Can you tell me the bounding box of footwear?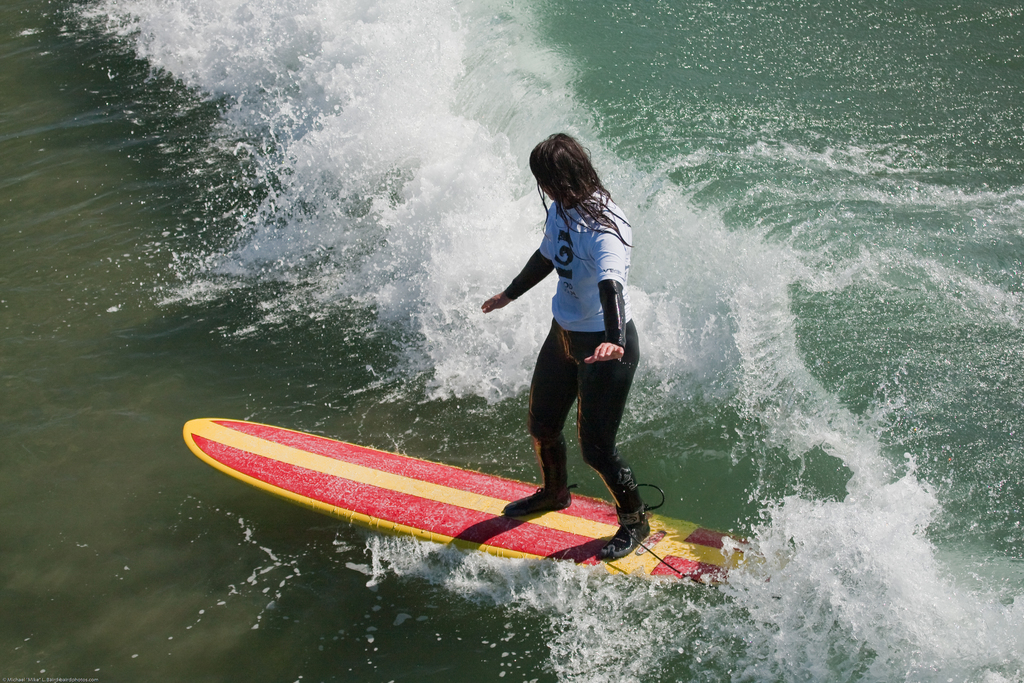
502,484,575,523.
